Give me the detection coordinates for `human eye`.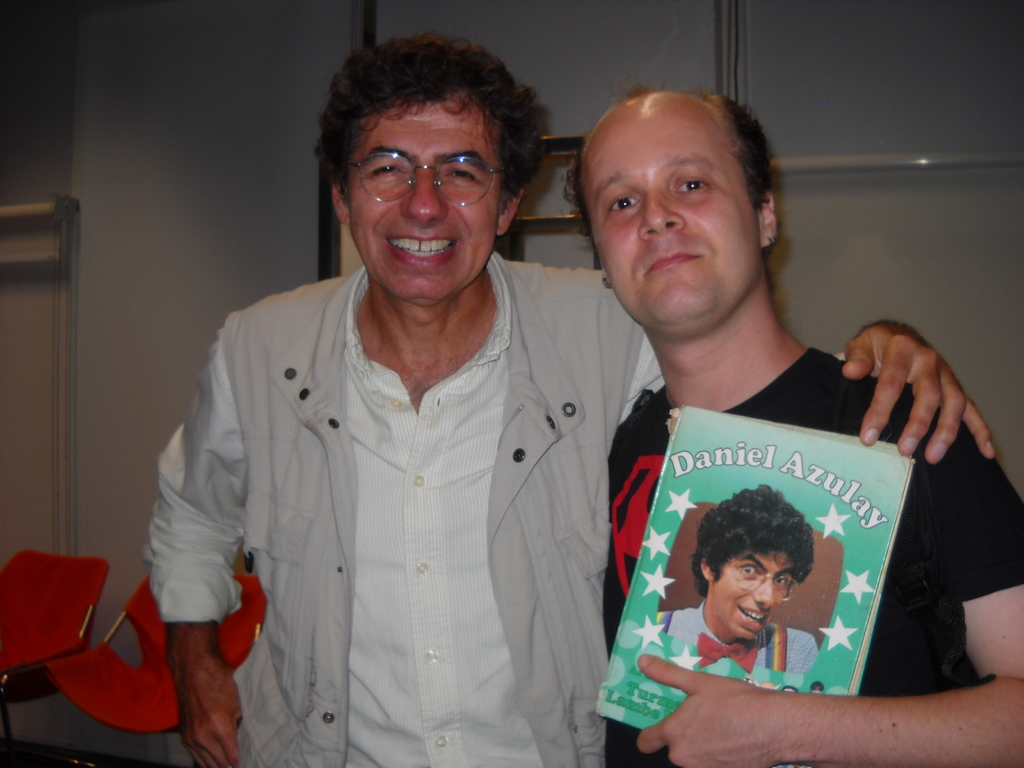
BBox(737, 559, 759, 583).
